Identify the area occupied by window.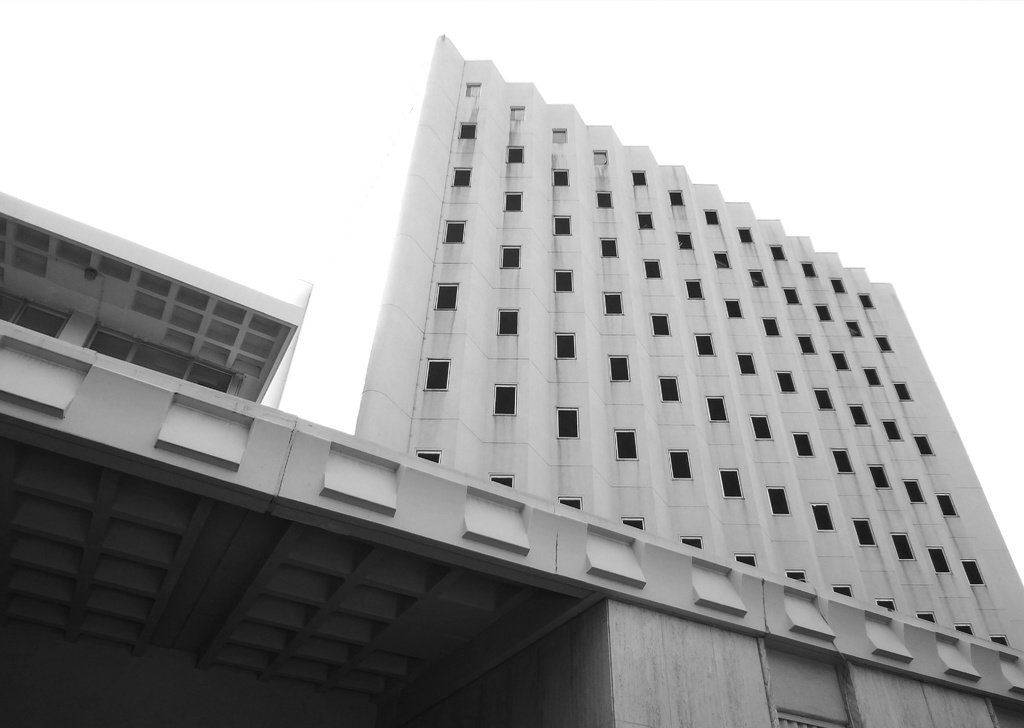
Area: (x1=677, y1=230, x2=691, y2=251).
